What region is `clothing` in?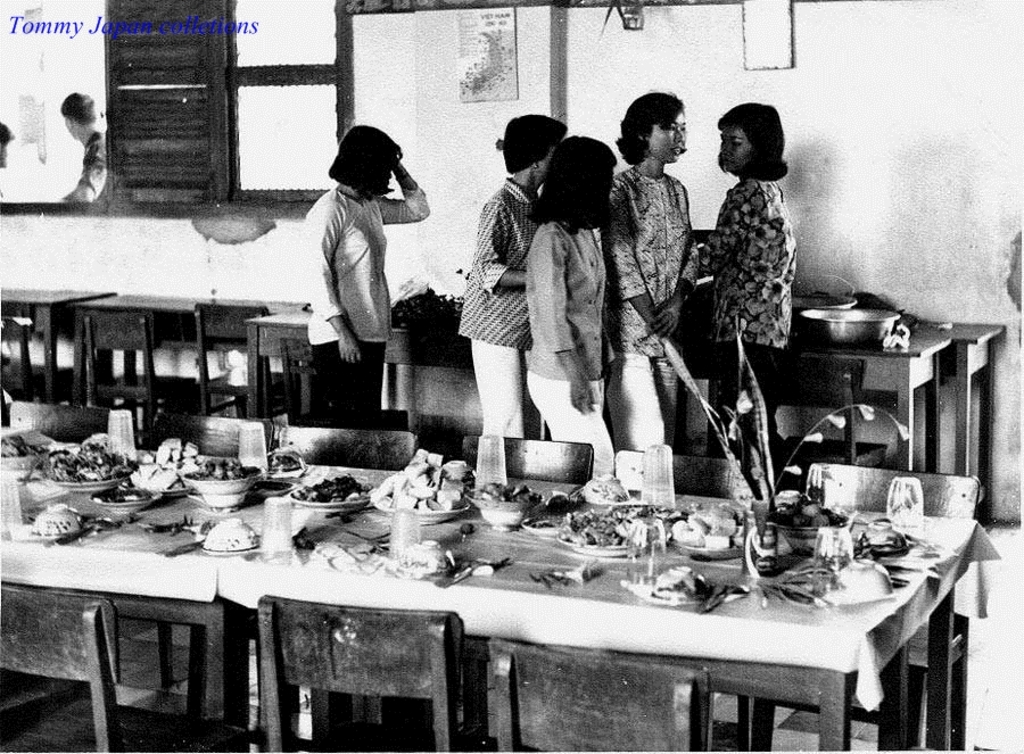
{"left": 297, "top": 179, "right": 436, "bottom": 444}.
